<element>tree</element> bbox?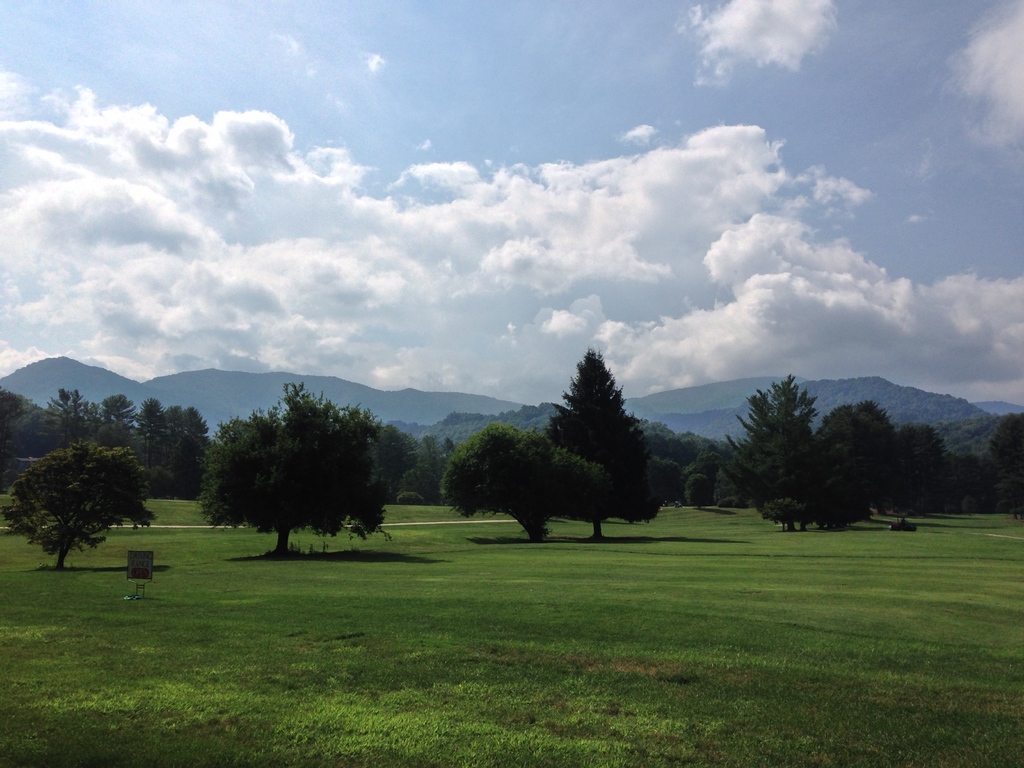
(x1=0, y1=442, x2=154, y2=575)
